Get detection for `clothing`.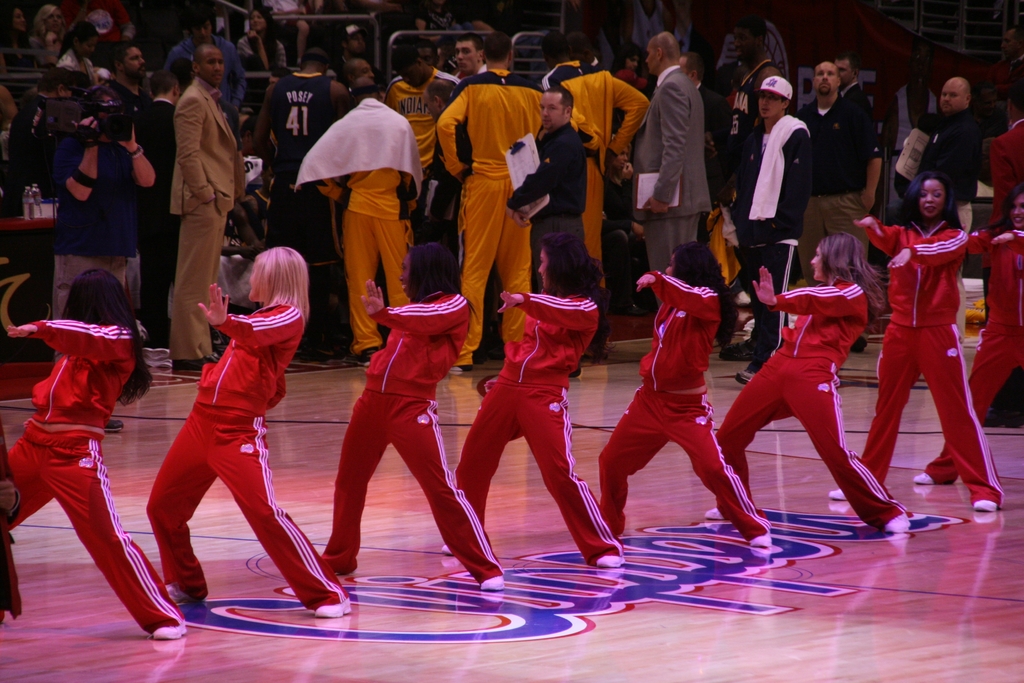
Detection: pyautogui.locateOnScreen(451, 293, 624, 561).
